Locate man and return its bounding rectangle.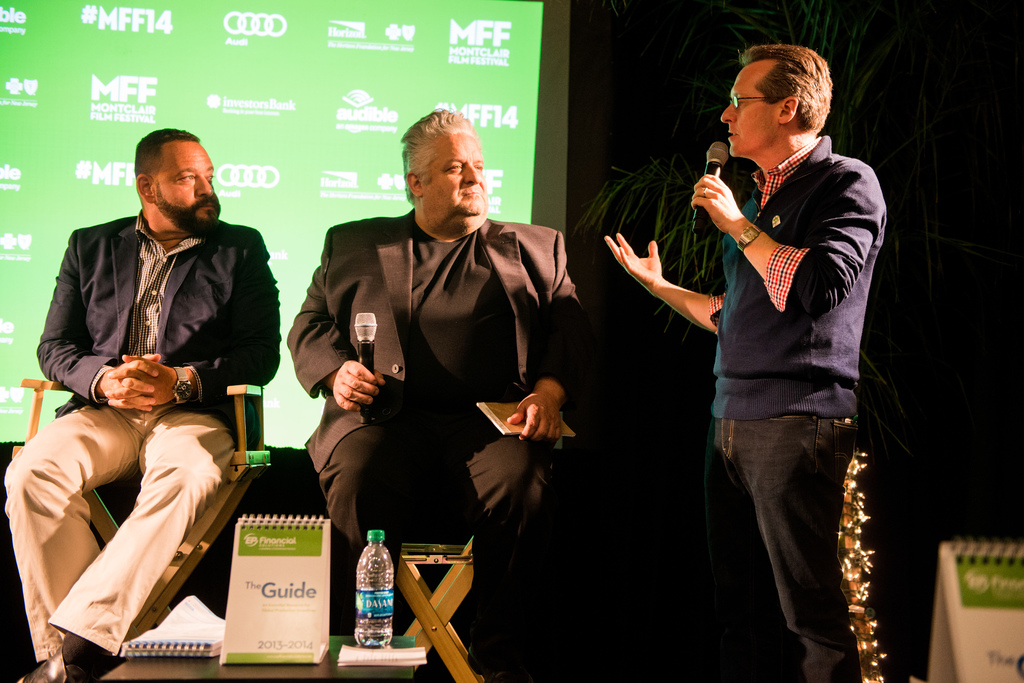
box(27, 134, 279, 663).
